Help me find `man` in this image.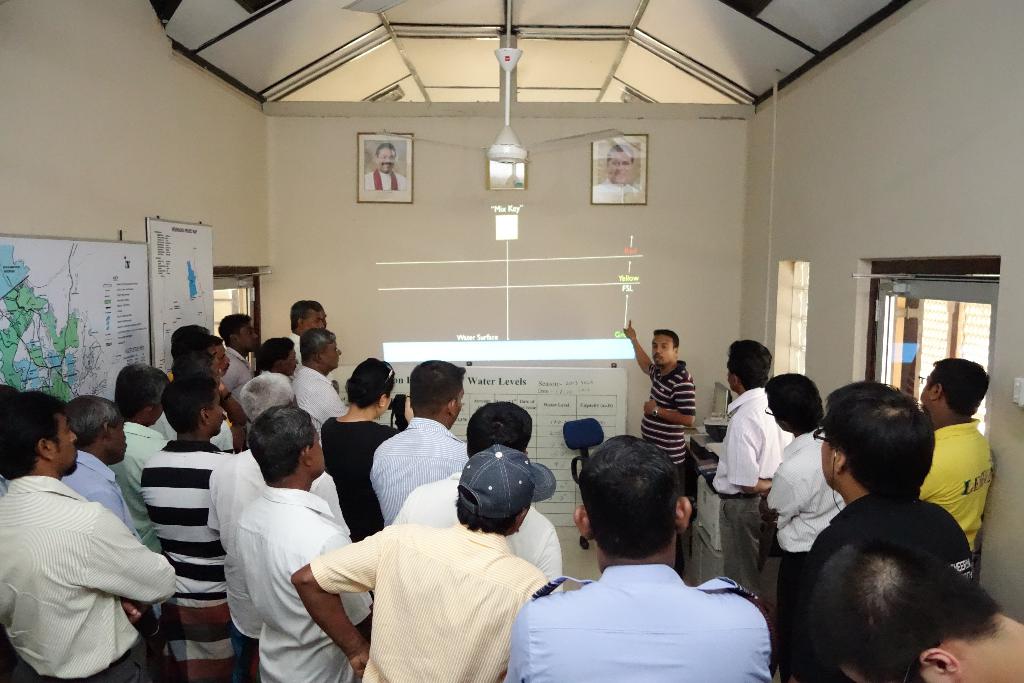
Found it: 712, 339, 794, 586.
